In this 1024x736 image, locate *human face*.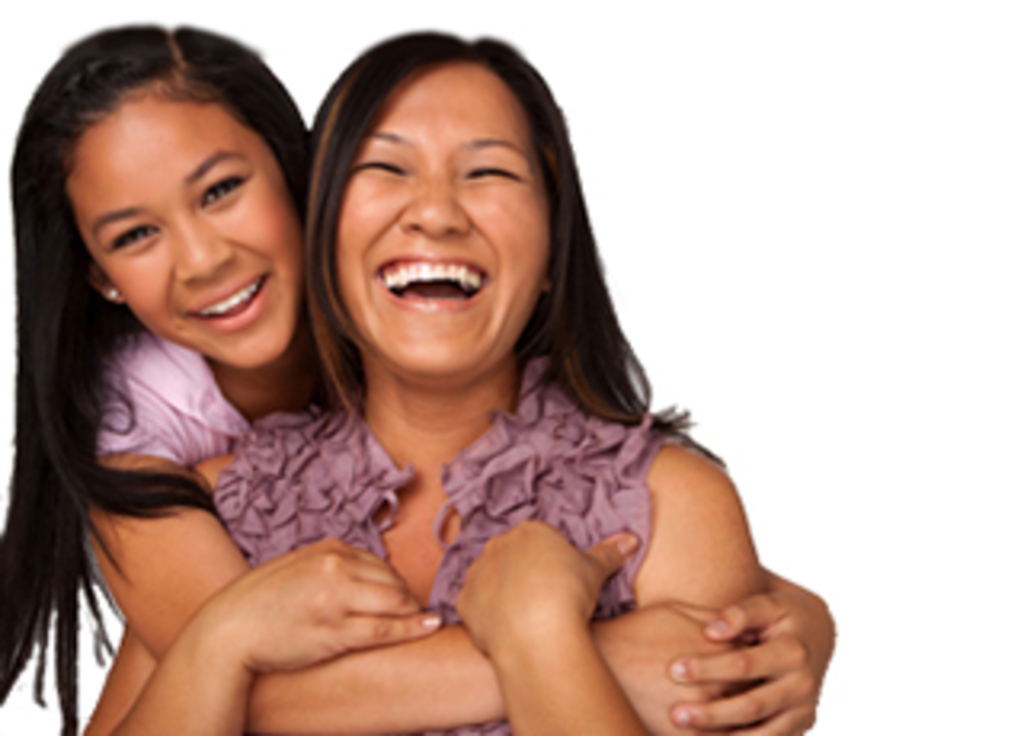
Bounding box: Rect(58, 83, 310, 378).
